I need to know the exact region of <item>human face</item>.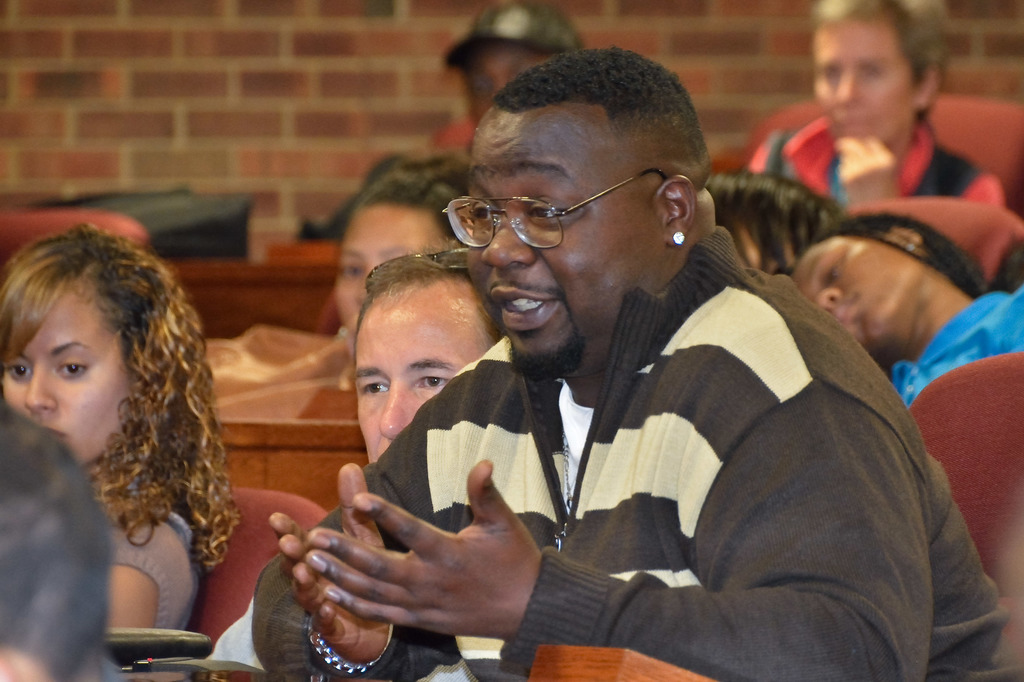
Region: box(813, 22, 924, 145).
